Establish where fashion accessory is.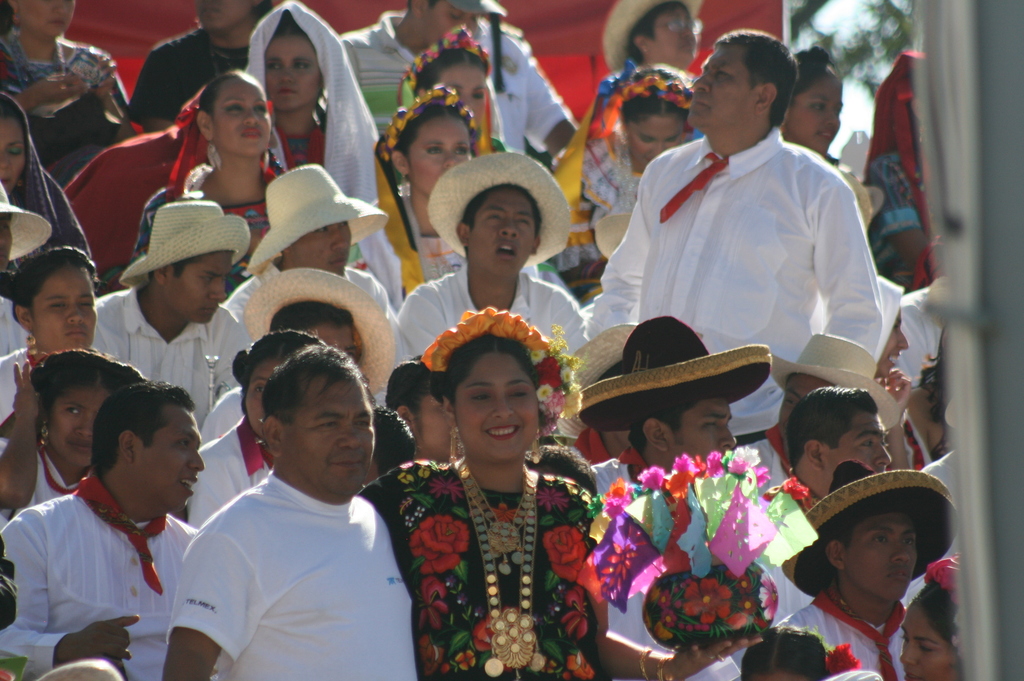
Established at 34,434,47,445.
